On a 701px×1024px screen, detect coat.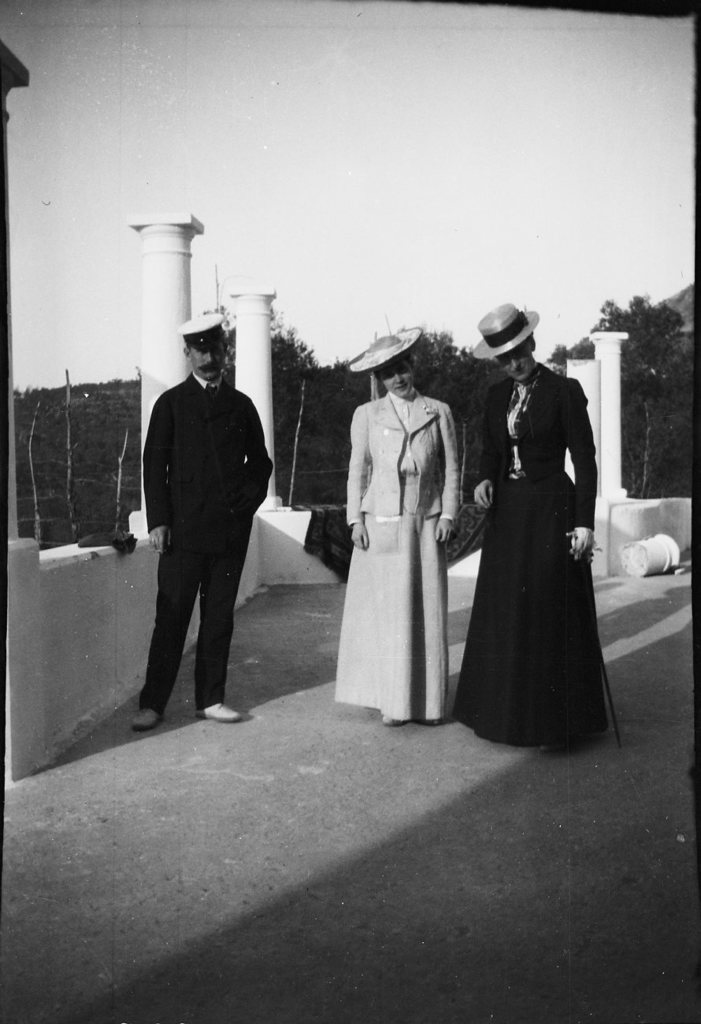
(x1=144, y1=362, x2=278, y2=532).
